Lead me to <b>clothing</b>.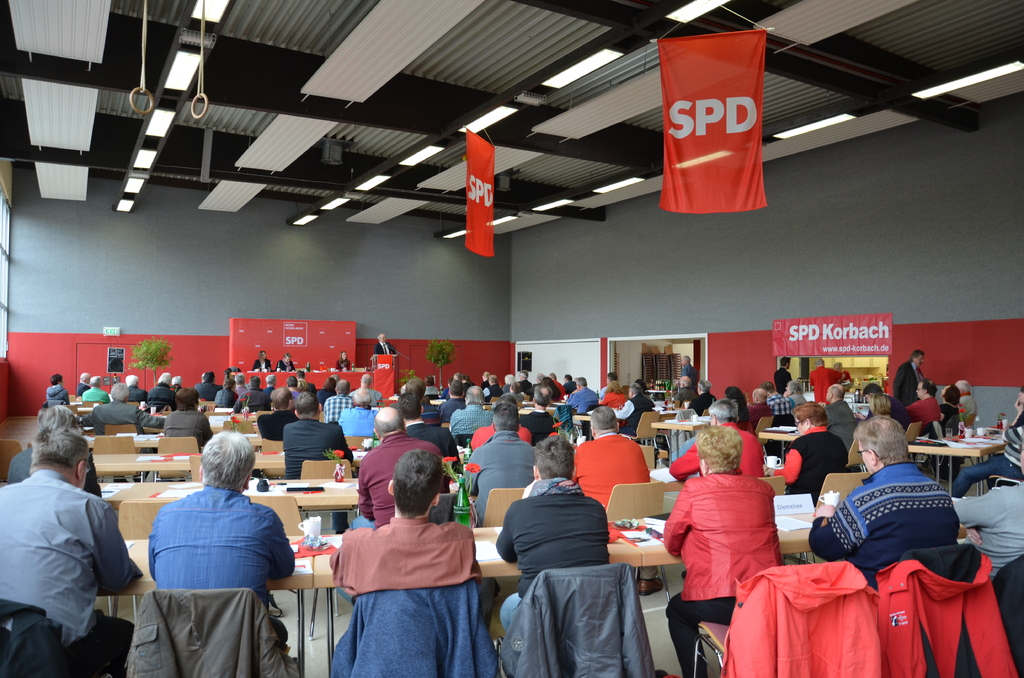
Lead to (354, 424, 447, 535).
